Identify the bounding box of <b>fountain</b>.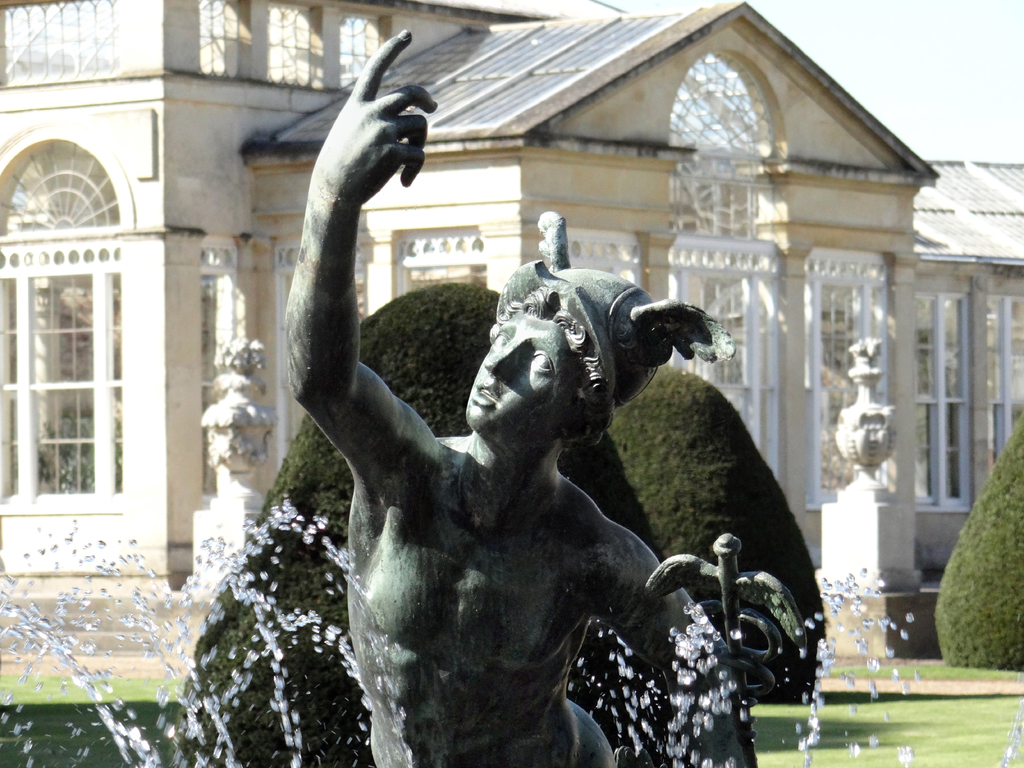
locate(0, 483, 1023, 767).
